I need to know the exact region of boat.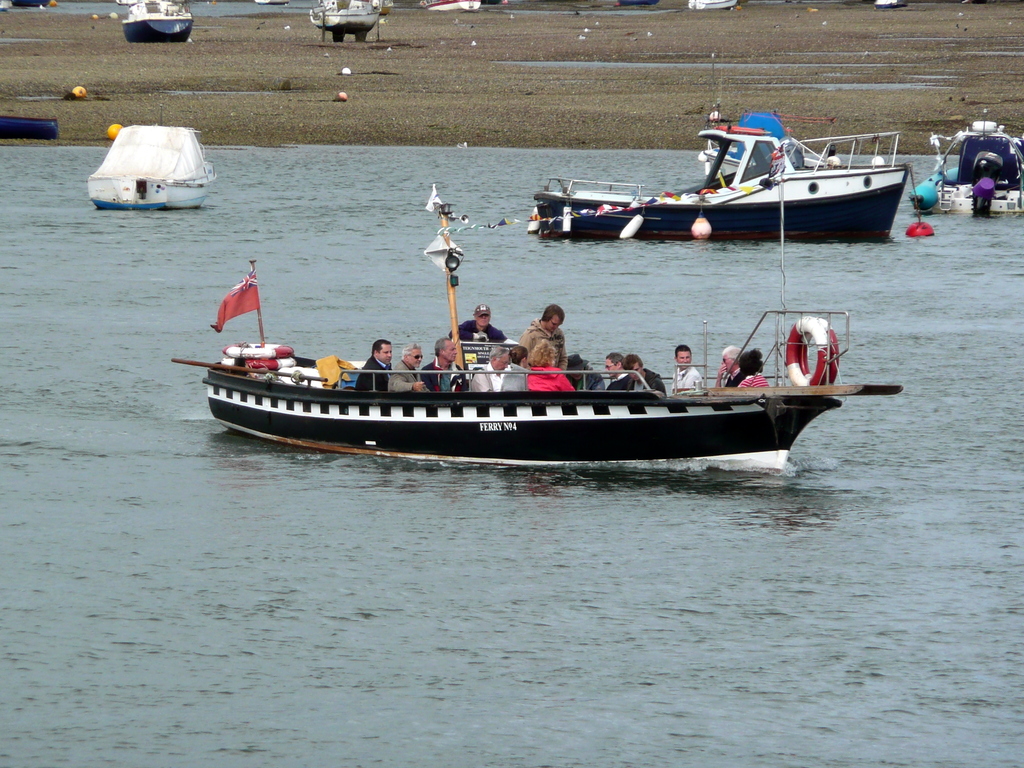
Region: [left=912, top=116, right=1023, bottom=221].
